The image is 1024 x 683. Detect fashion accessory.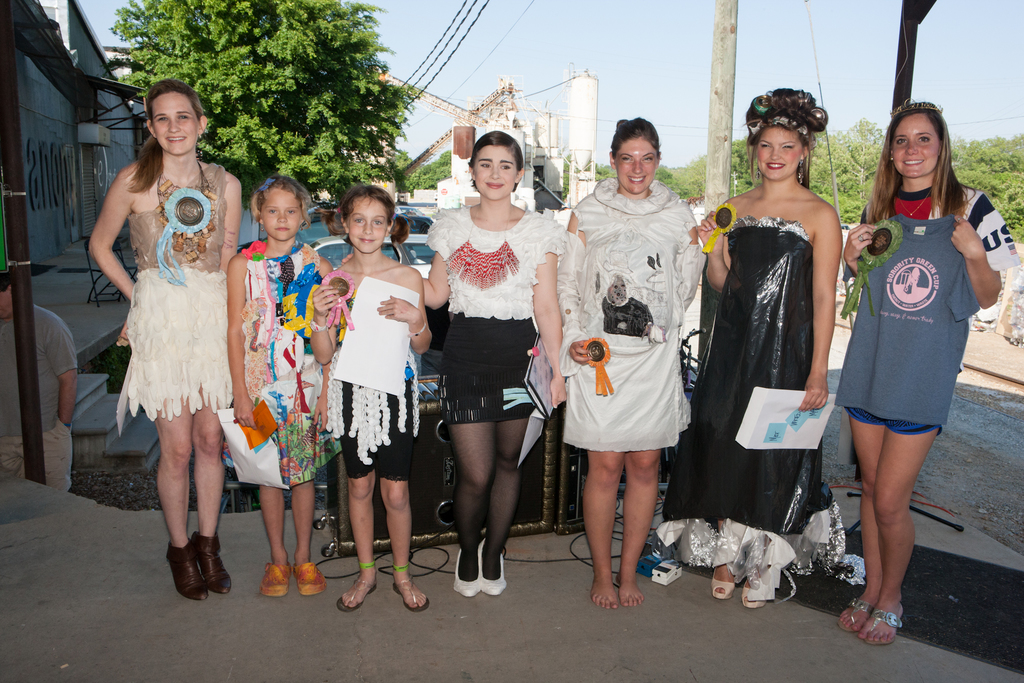
Detection: Rect(482, 537, 511, 595).
